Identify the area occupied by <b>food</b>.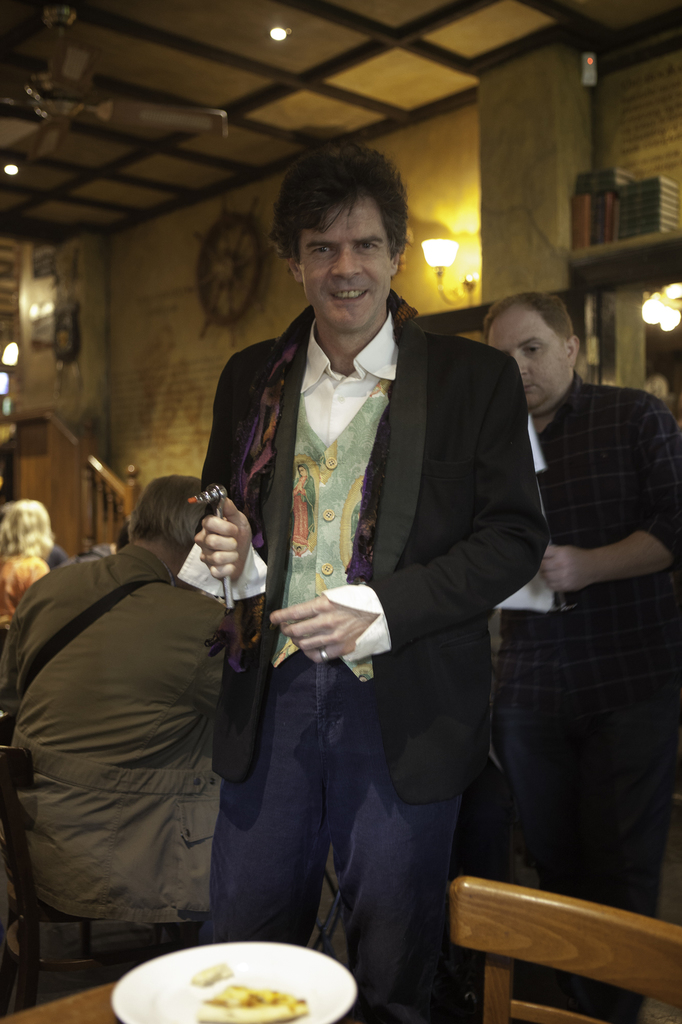
Area: detection(187, 963, 304, 1023).
